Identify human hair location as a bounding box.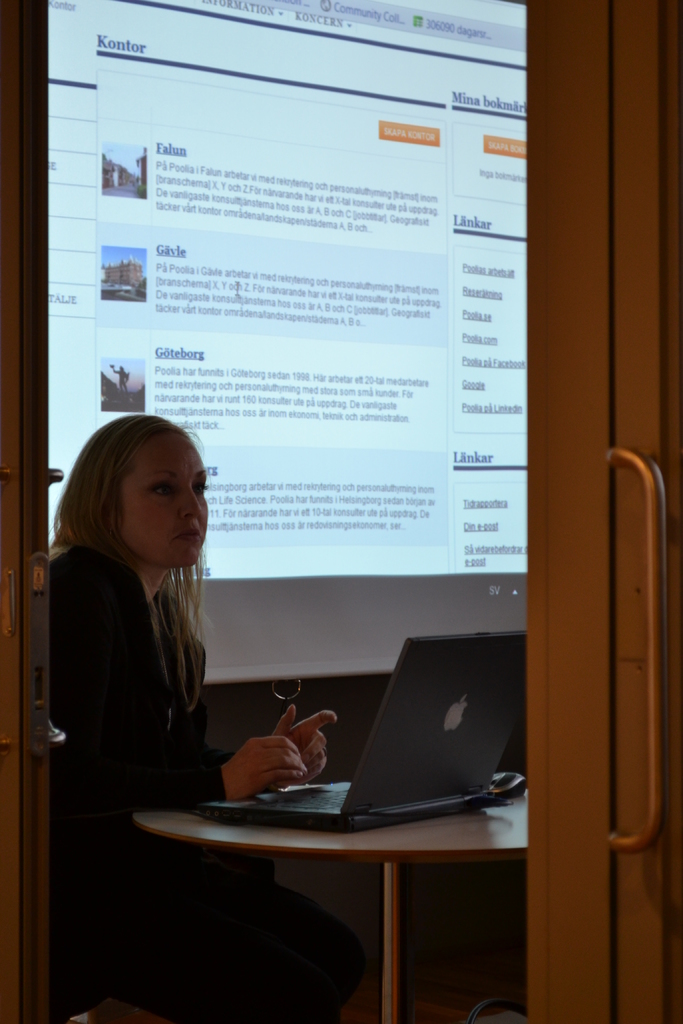
l=55, t=421, r=205, b=695.
